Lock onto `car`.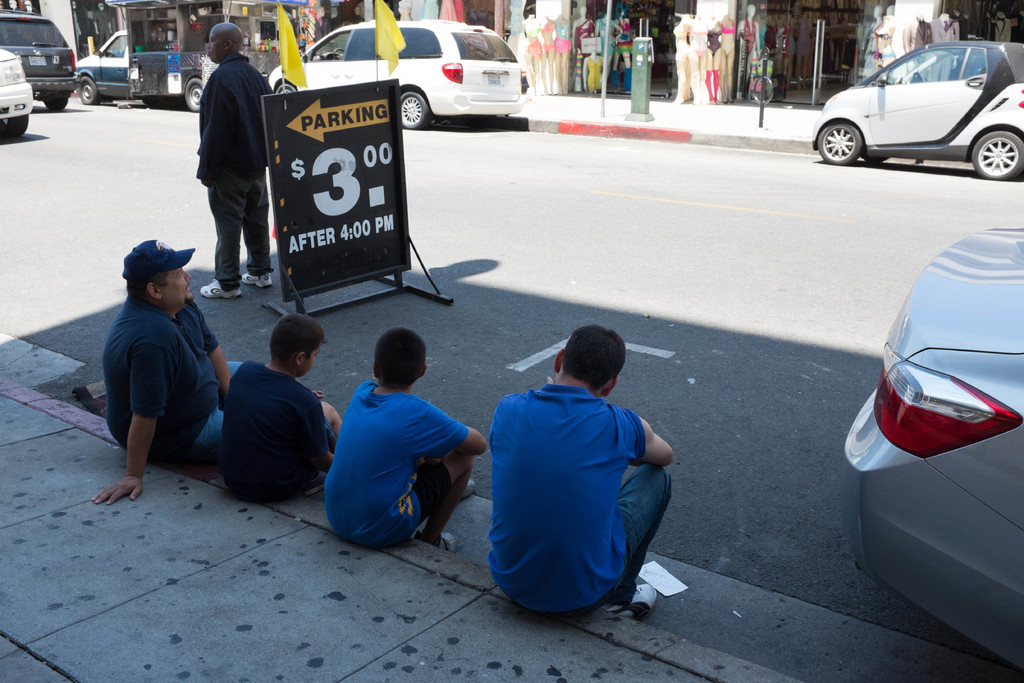
Locked: bbox=[268, 19, 526, 128].
